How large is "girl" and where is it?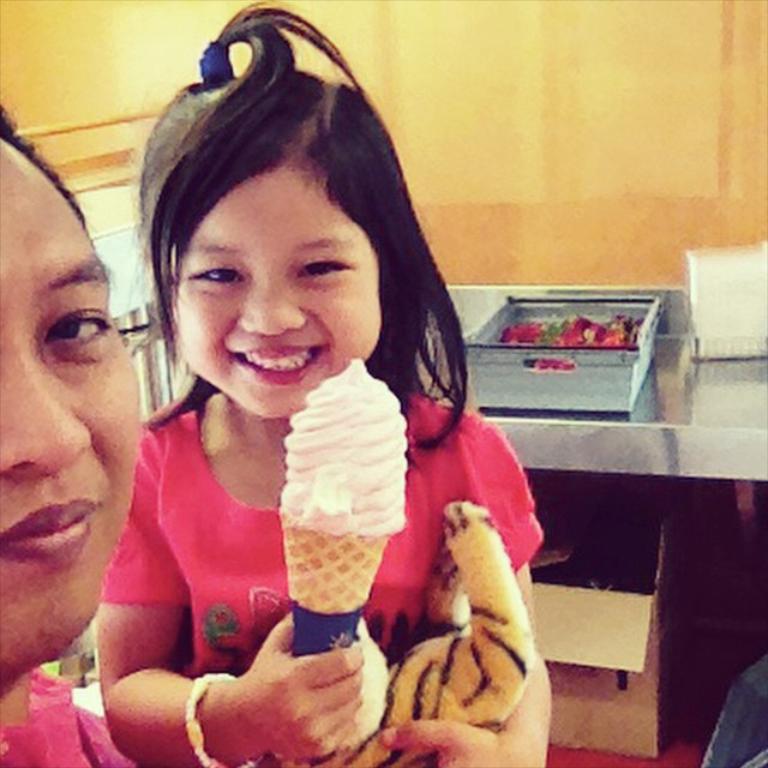
Bounding box: 0,96,149,767.
